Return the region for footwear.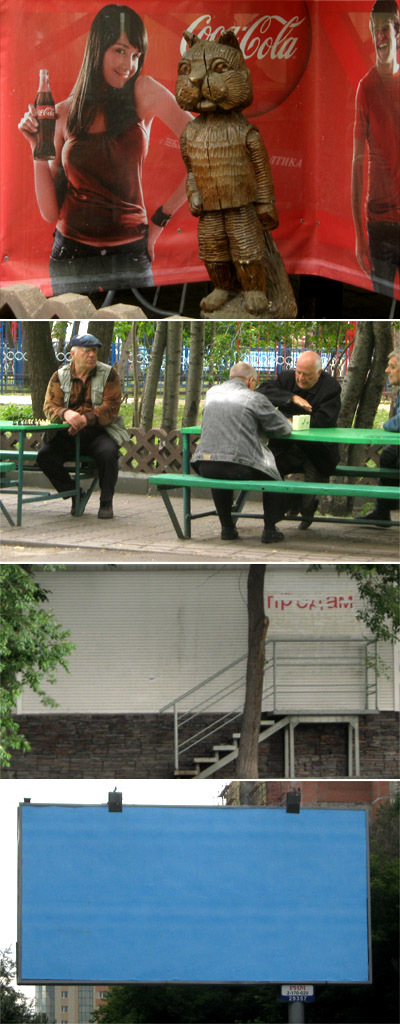
l=296, t=497, r=321, b=529.
